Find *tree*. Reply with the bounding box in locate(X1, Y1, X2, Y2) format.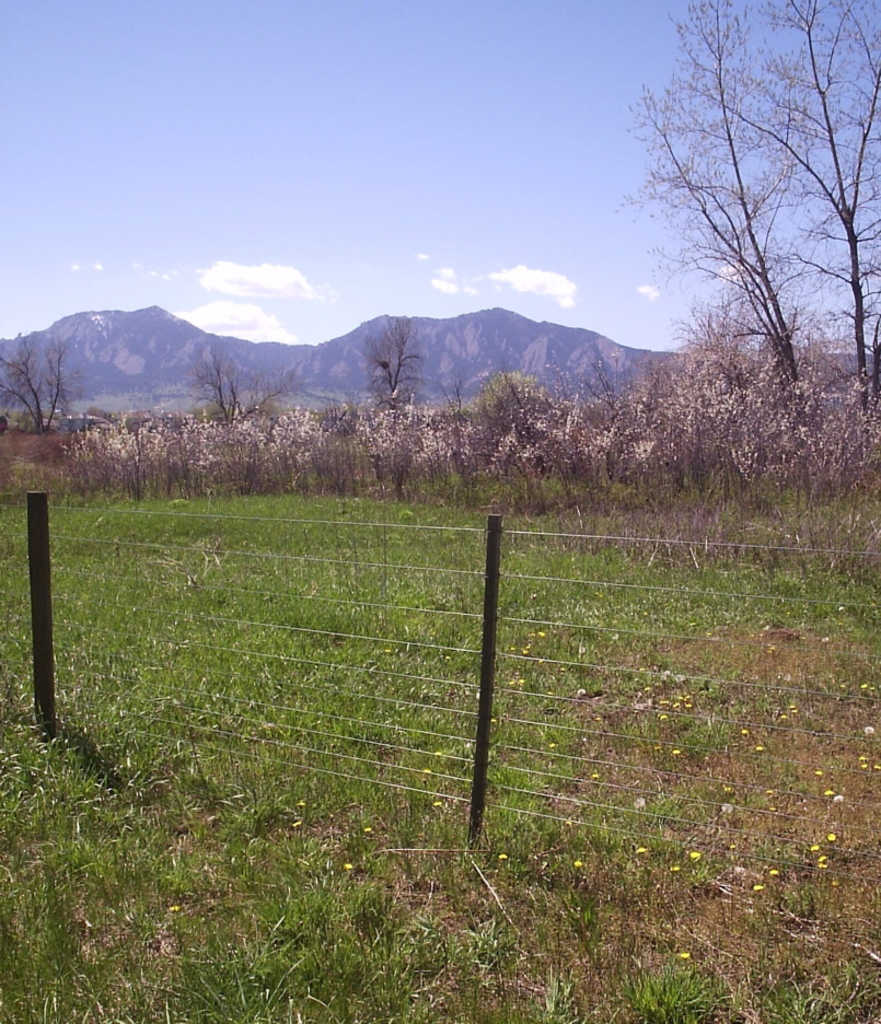
locate(359, 302, 428, 402).
